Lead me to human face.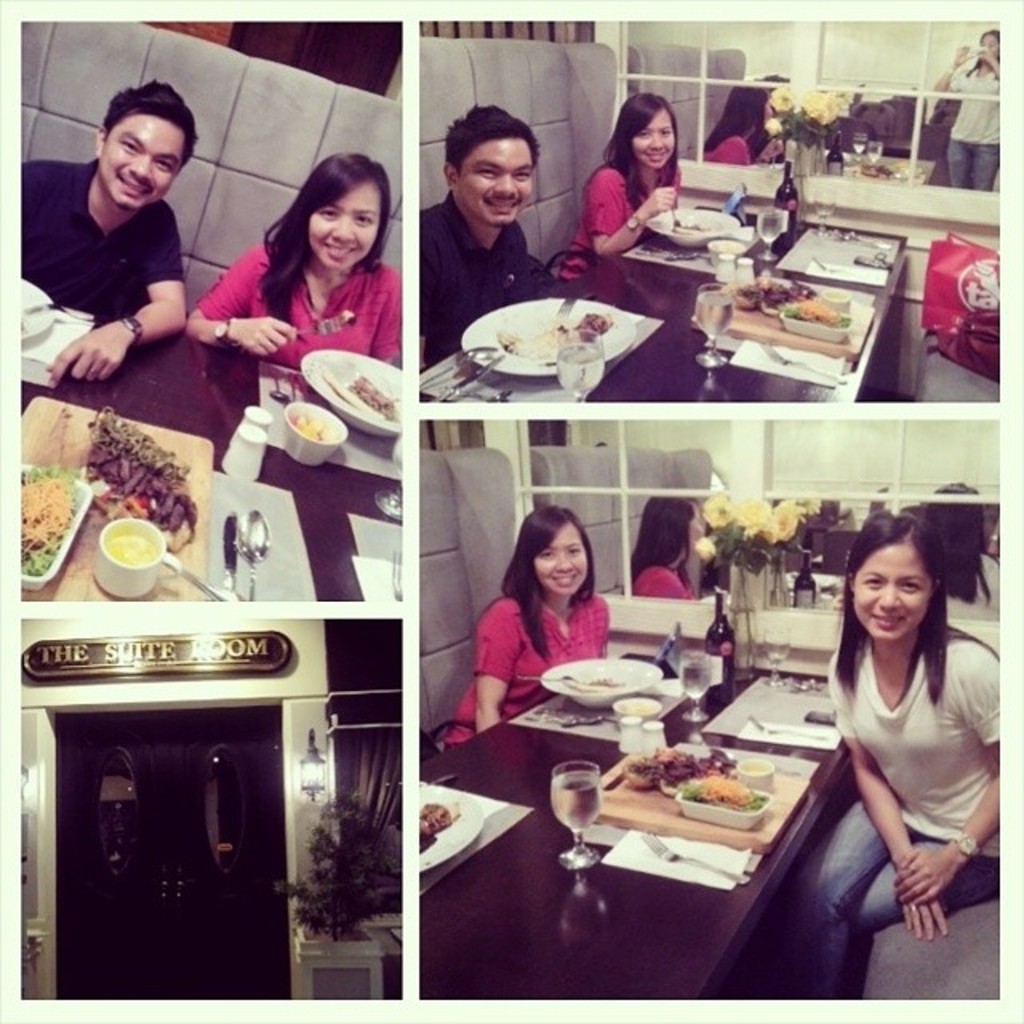
Lead to (534, 520, 589, 595).
